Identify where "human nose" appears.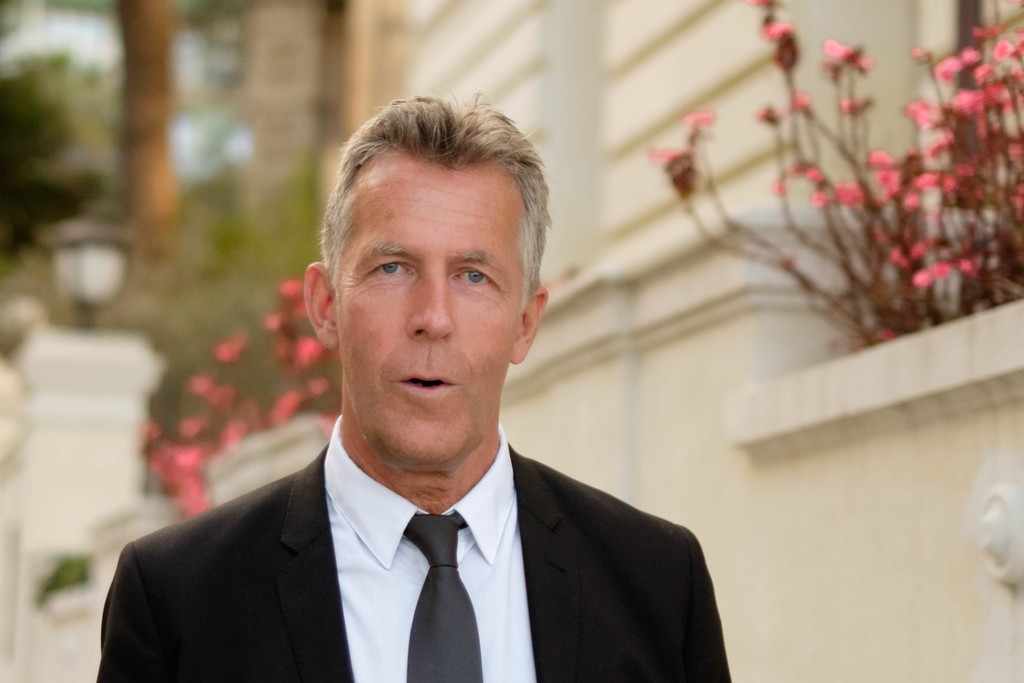
Appears at Rect(399, 260, 455, 349).
